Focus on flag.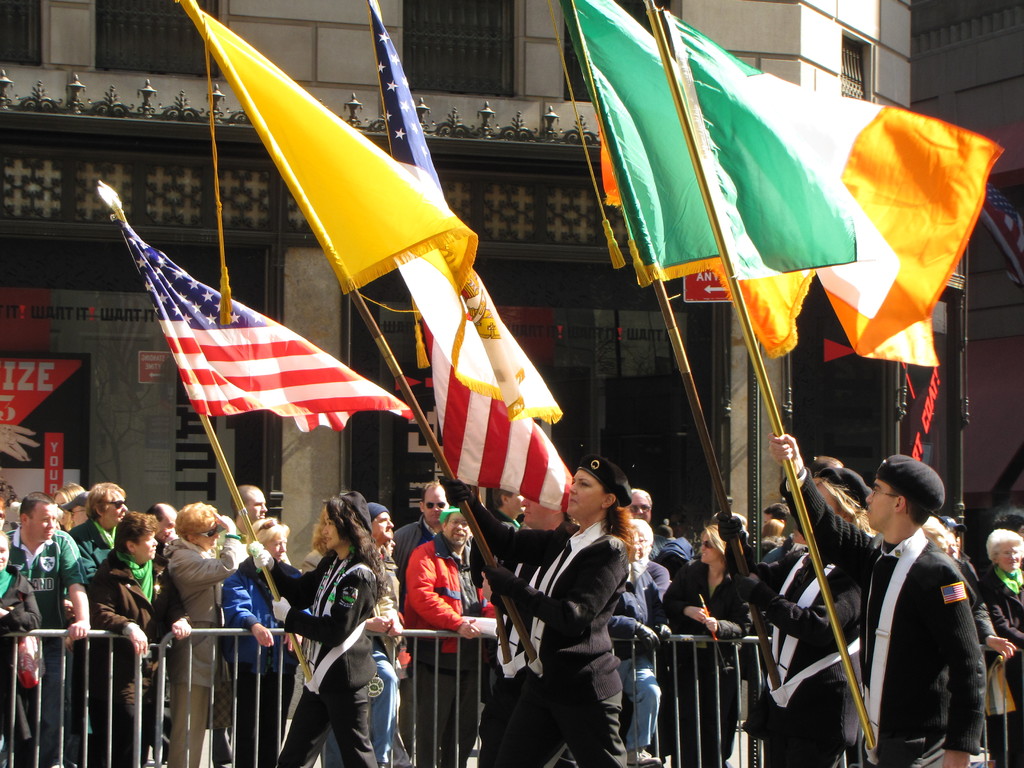
Focused at l=364, t=0, r=558, b=429.
